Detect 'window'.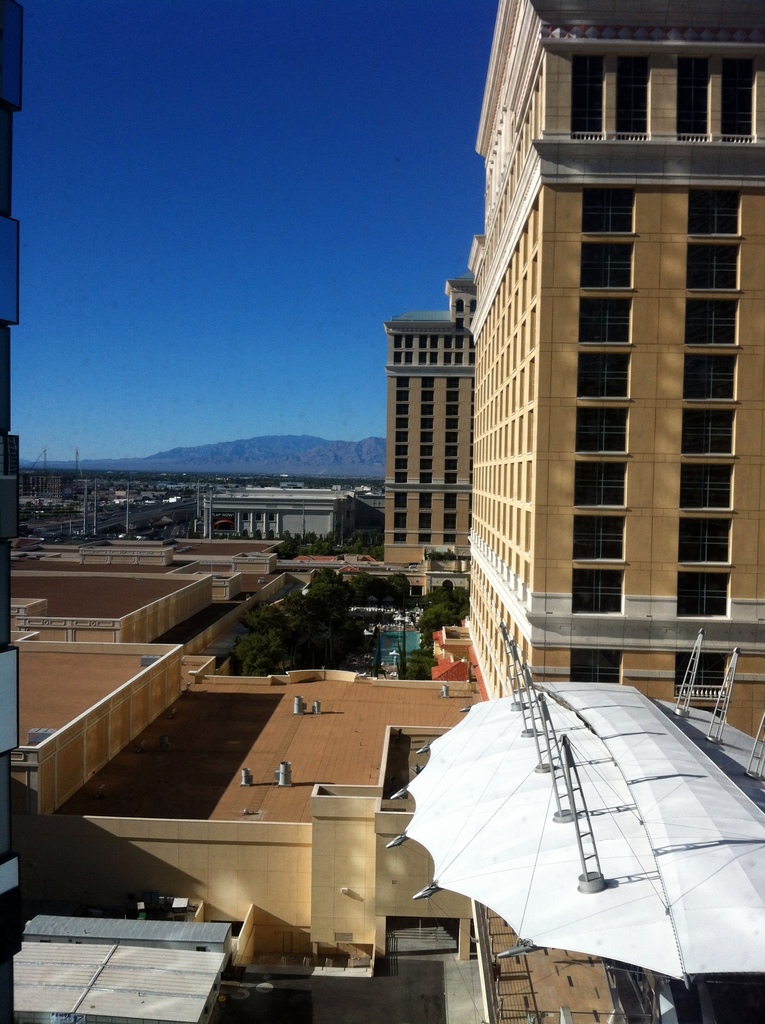
Detected at {"left": 417, "top": 514, "right": 431, "bottom": 531}.
